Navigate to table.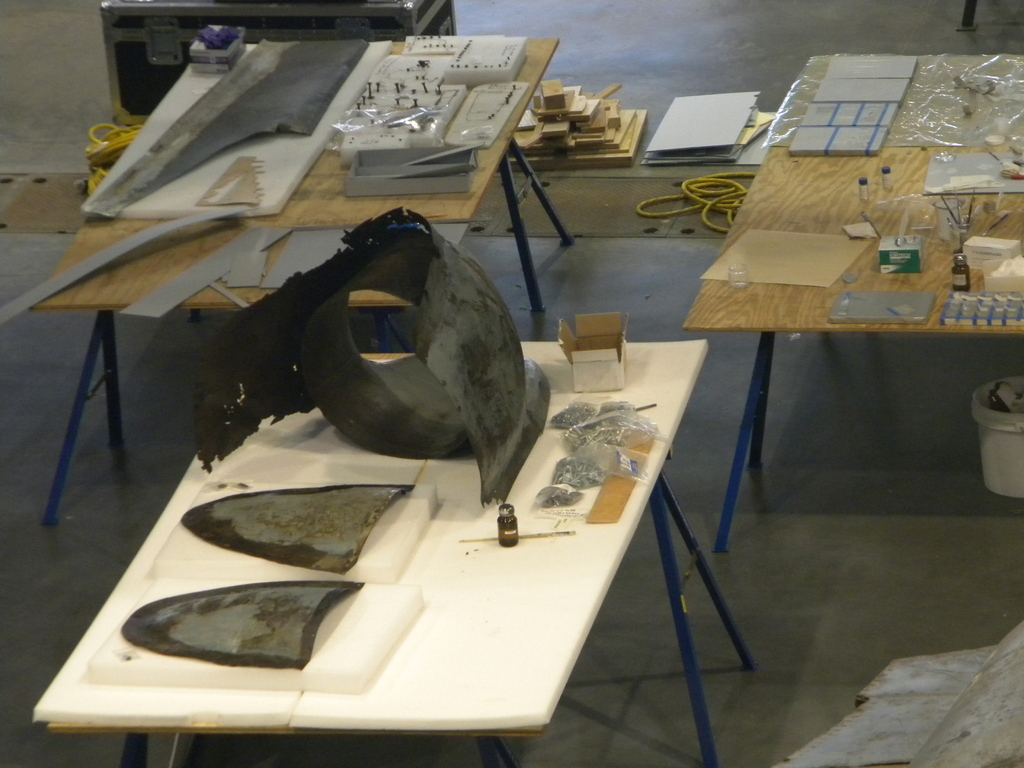
Navigation target: [40, 36, 576, 529].
